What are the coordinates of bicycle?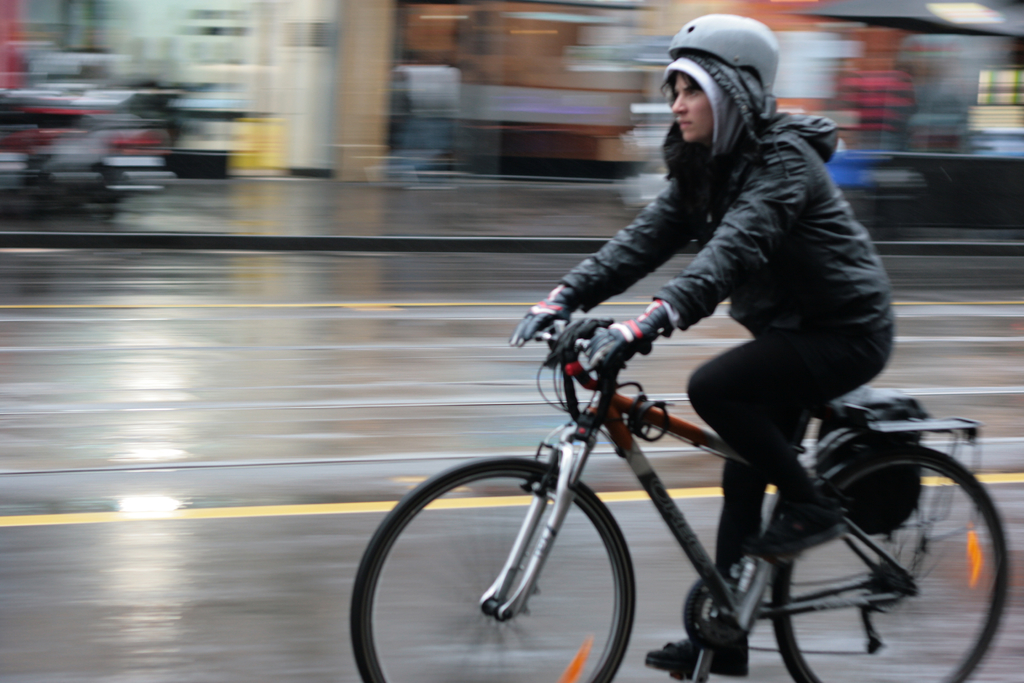
334:270:1023:675.
